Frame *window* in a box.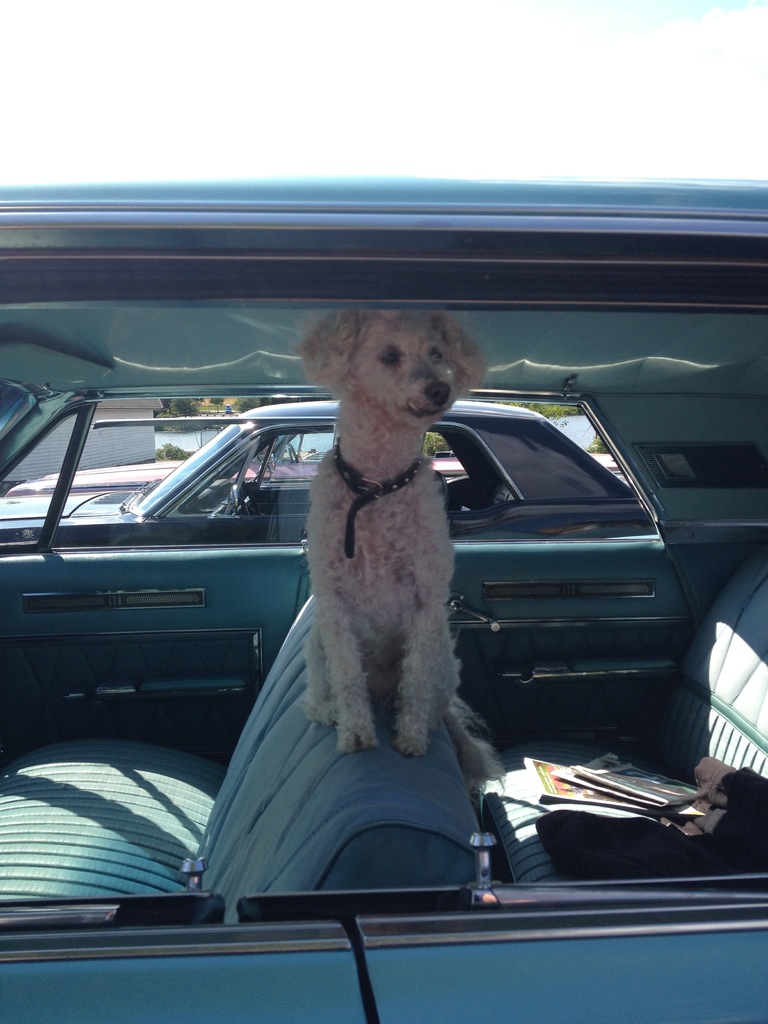
rect(51, 394, 659, 546).
